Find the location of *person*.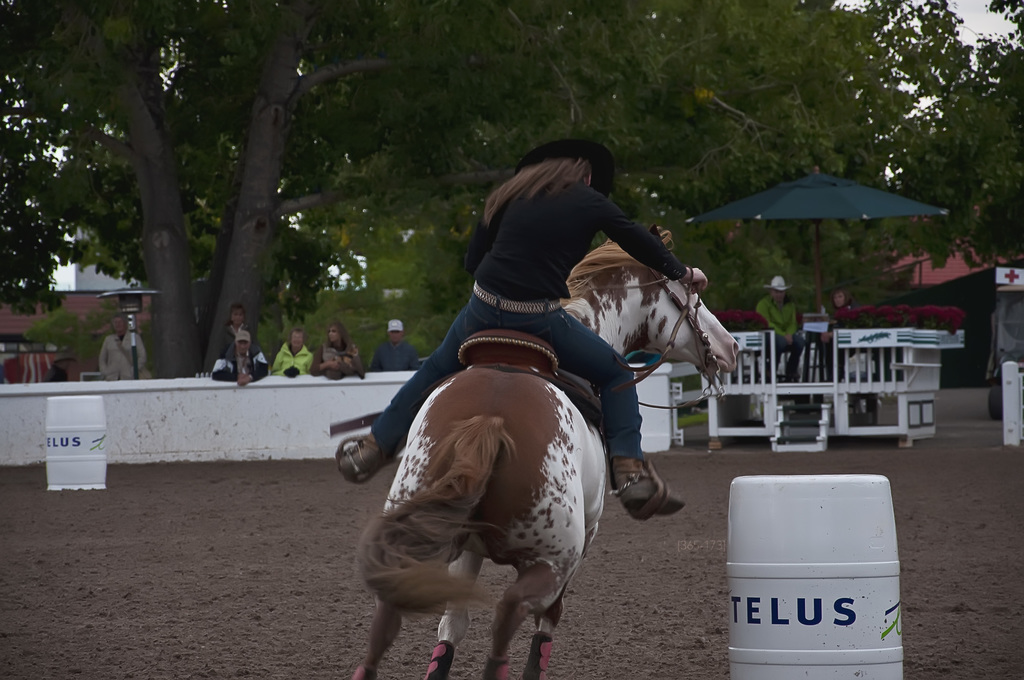
Location: select_region(219, 336, 286, 385).
